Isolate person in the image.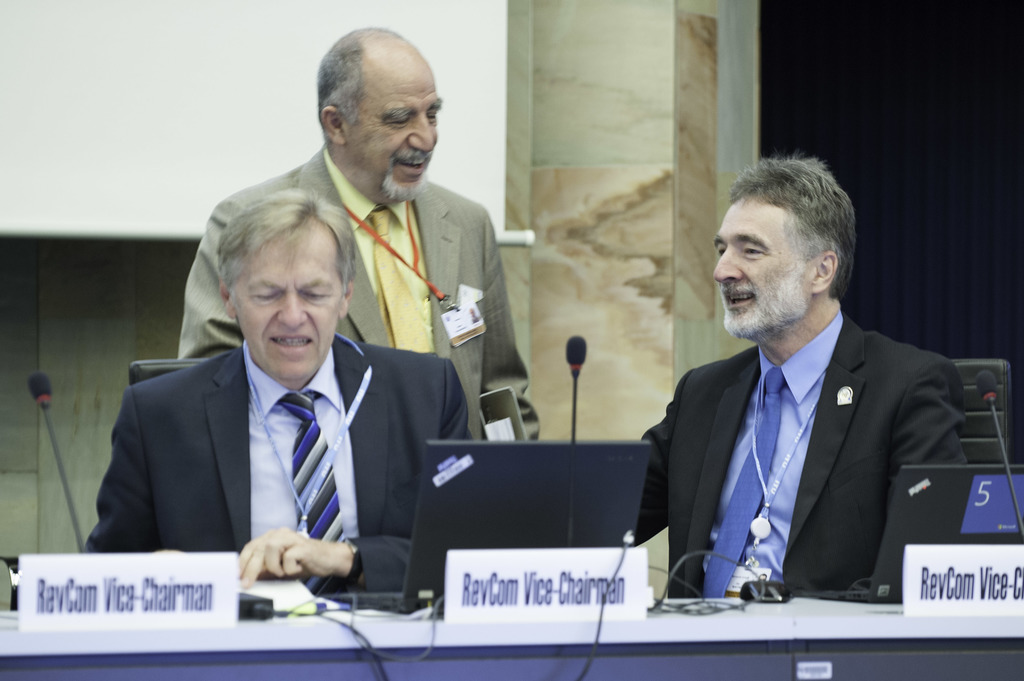
Isolated region: [x1=174, y1=26, x2=557, y2=442].
